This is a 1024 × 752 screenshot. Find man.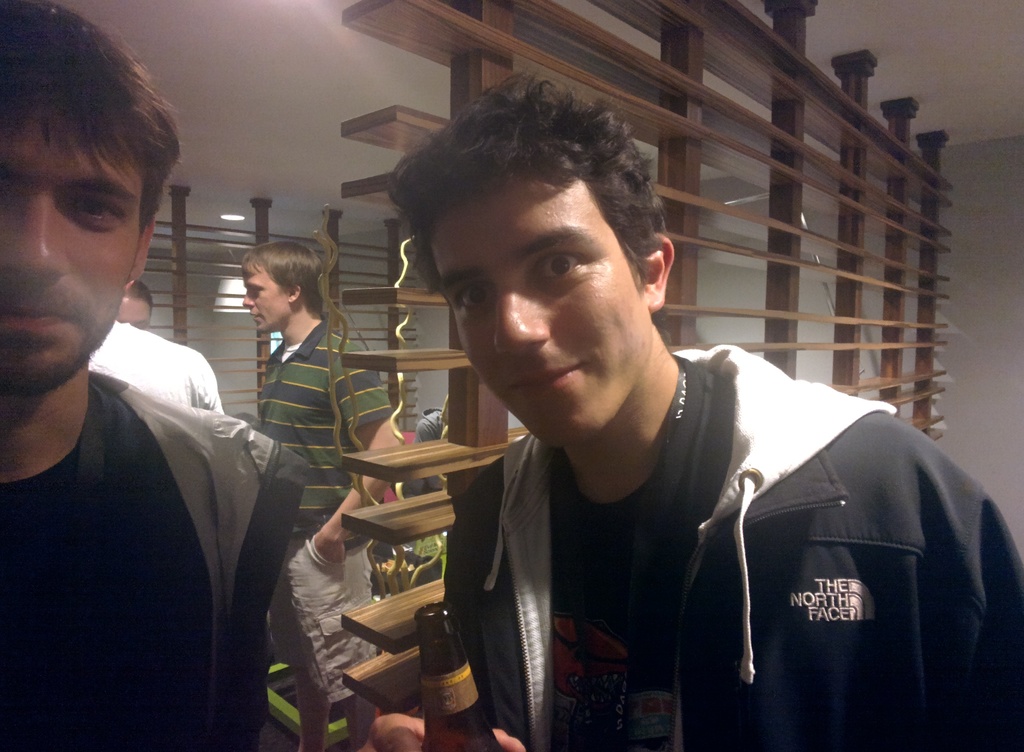
Bounding box: <box>88,318,225,413</box>.
